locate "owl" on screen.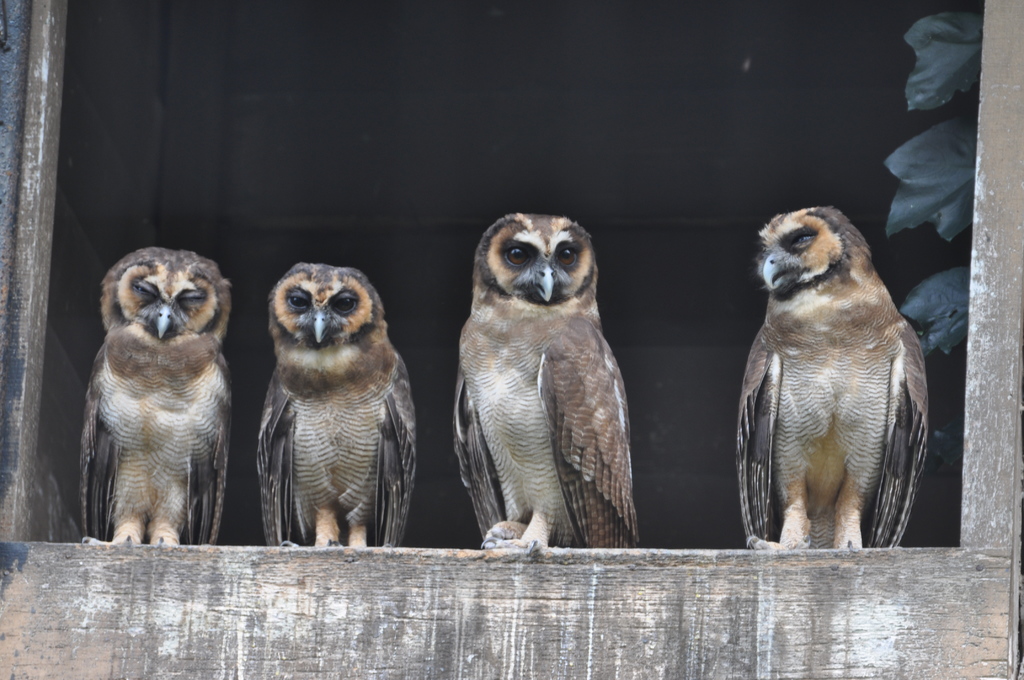
On screen at (76,243,239,551).
